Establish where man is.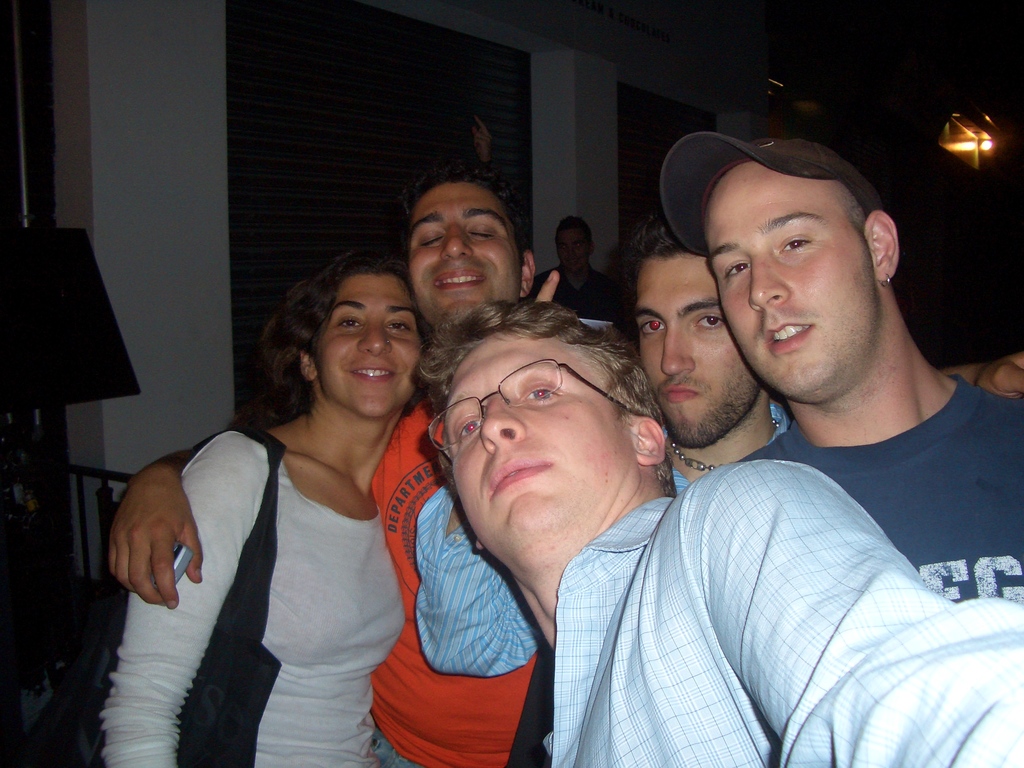
Established at (98,159,559,767).
